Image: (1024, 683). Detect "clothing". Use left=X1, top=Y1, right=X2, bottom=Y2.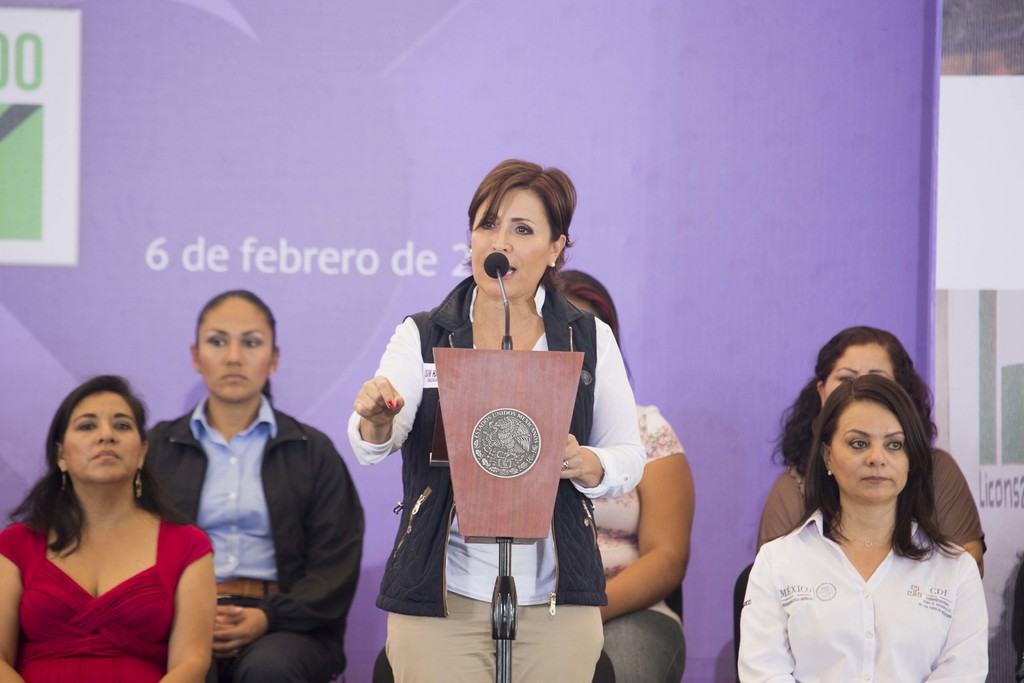
left=758, top=450, right=988, bottom=558.
